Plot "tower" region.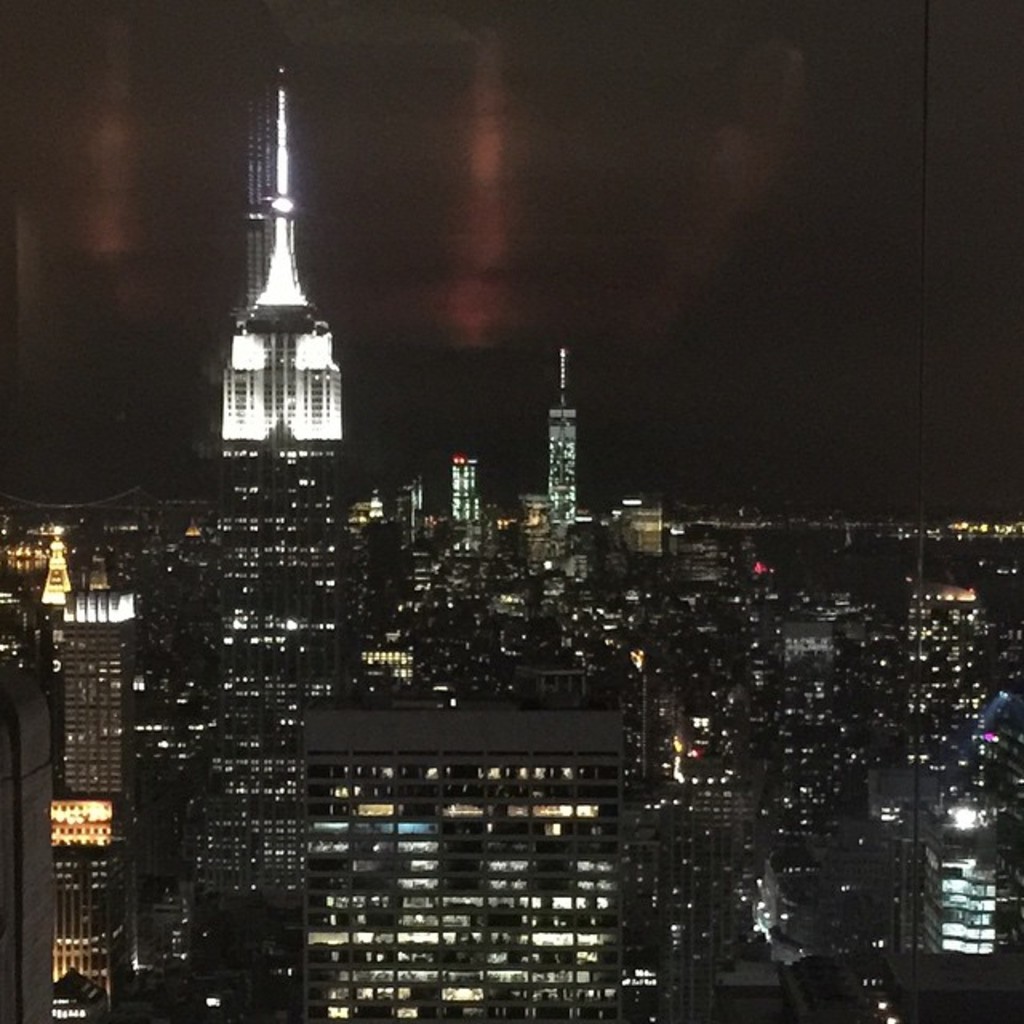
Plotted at left=448, top=450, right=482, bottom=549.
